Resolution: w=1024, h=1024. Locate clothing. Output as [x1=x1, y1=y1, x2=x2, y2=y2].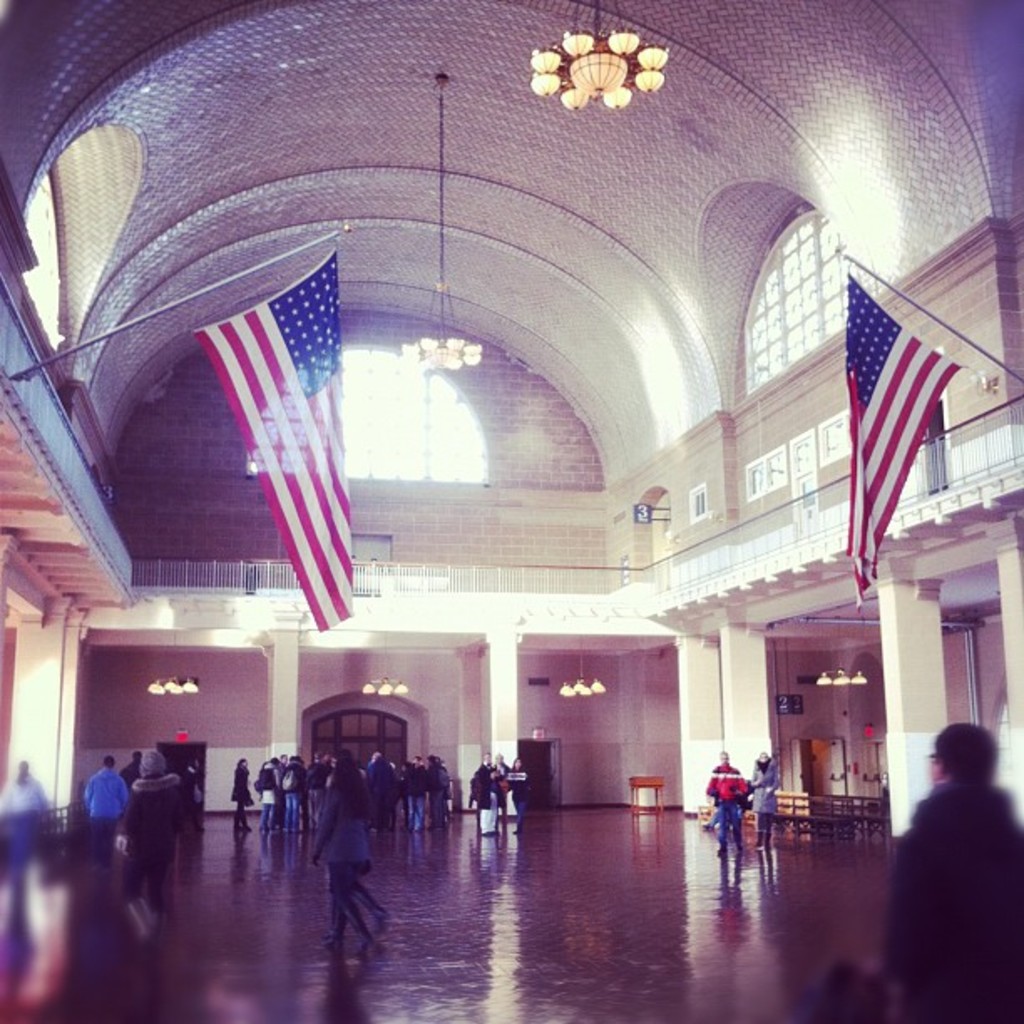
[x1=748, y1=758, x2=796, y2=838].
